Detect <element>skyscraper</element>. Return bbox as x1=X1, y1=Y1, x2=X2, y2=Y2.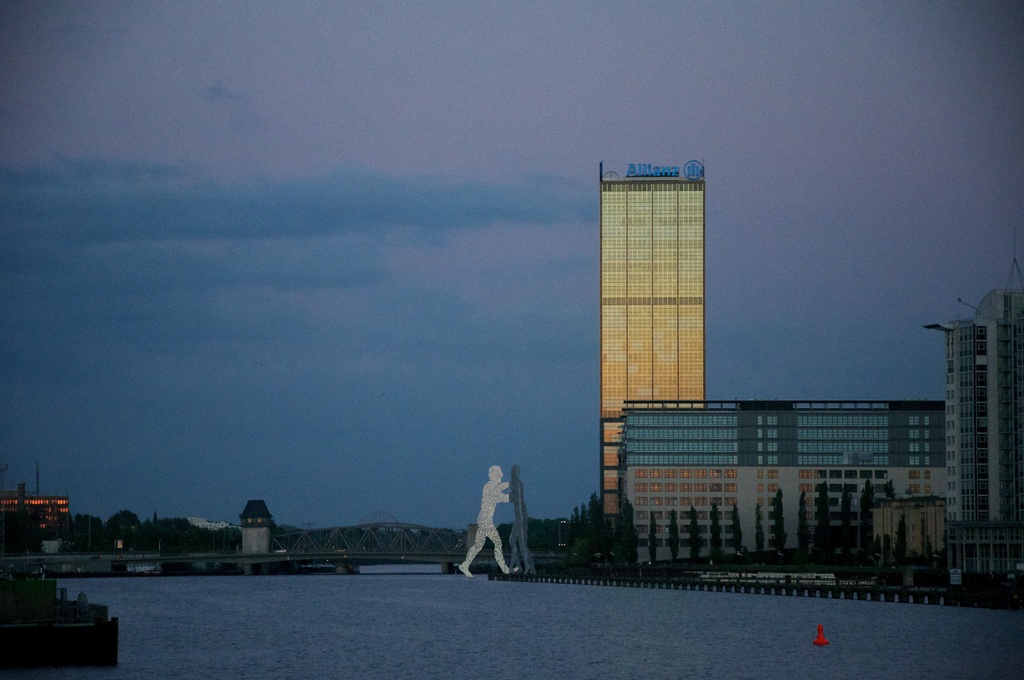
x1=599, y1=160, x2=703, y2=528.
